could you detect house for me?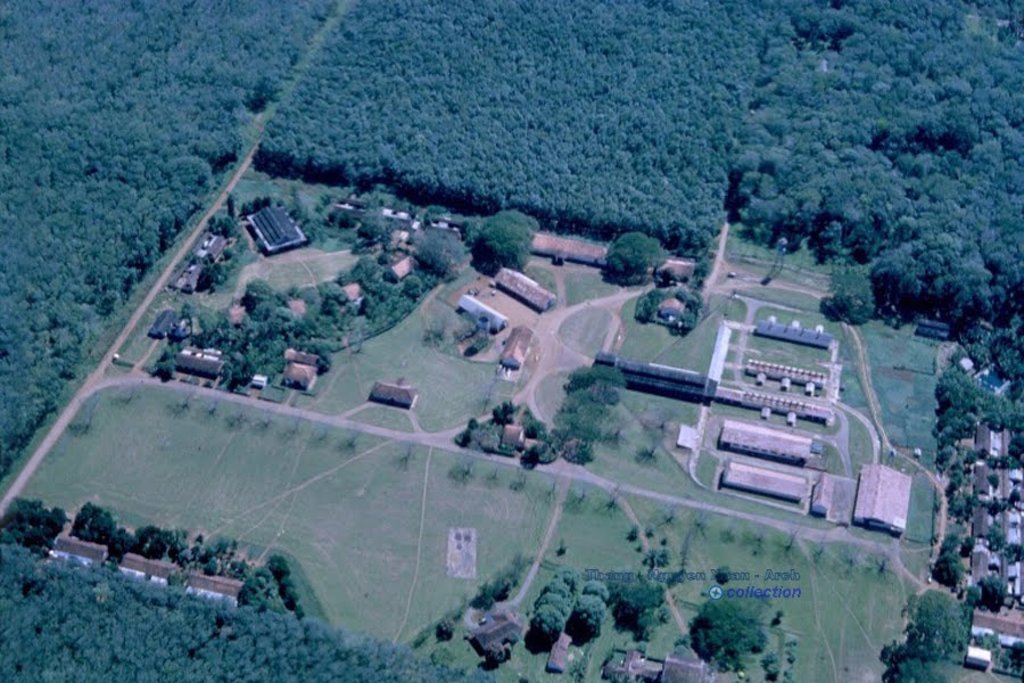
Detection result: Rect(507, 255, 548, 308).
